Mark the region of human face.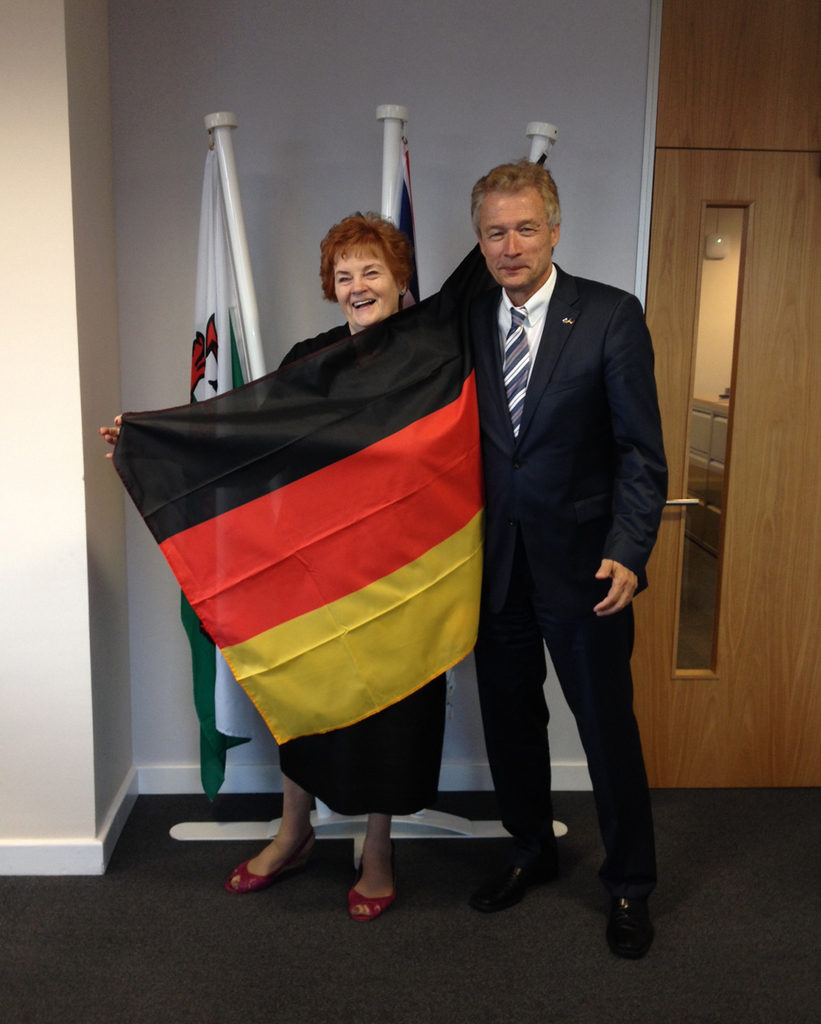
Region: bbox=[330, 244, 402, 327].
